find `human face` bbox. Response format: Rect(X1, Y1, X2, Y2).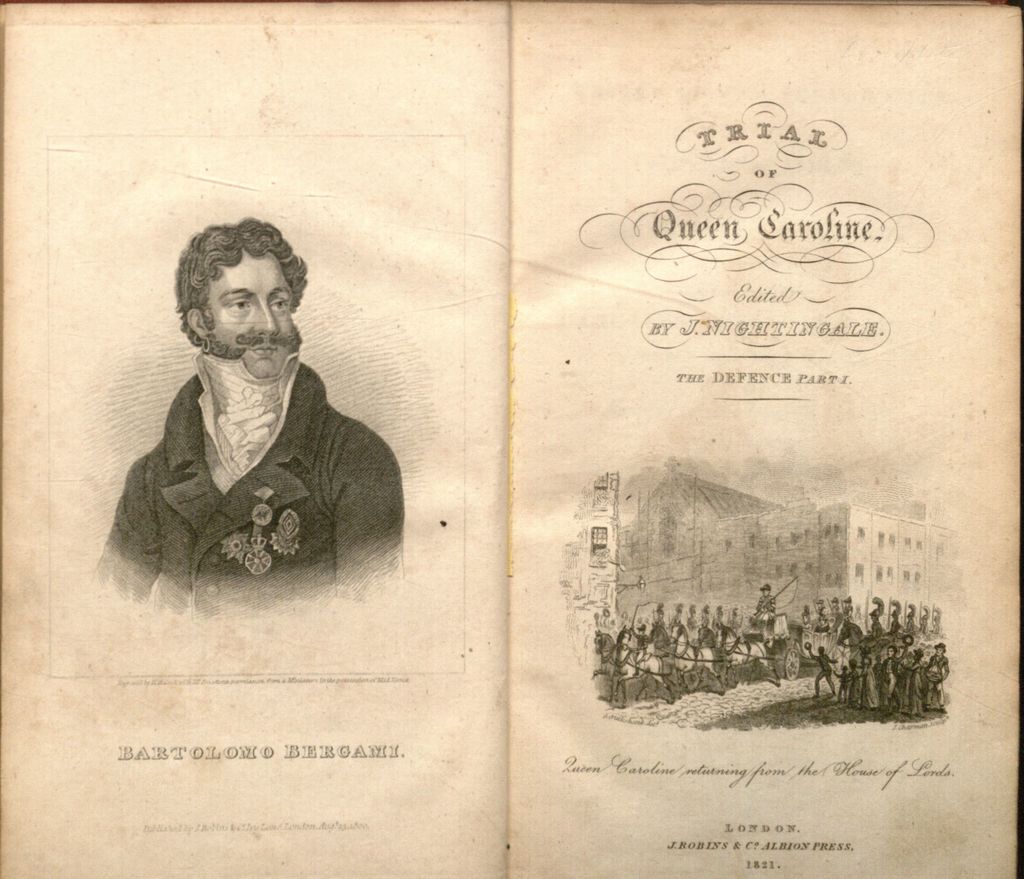
Rect(210, 251, 298, 378).
